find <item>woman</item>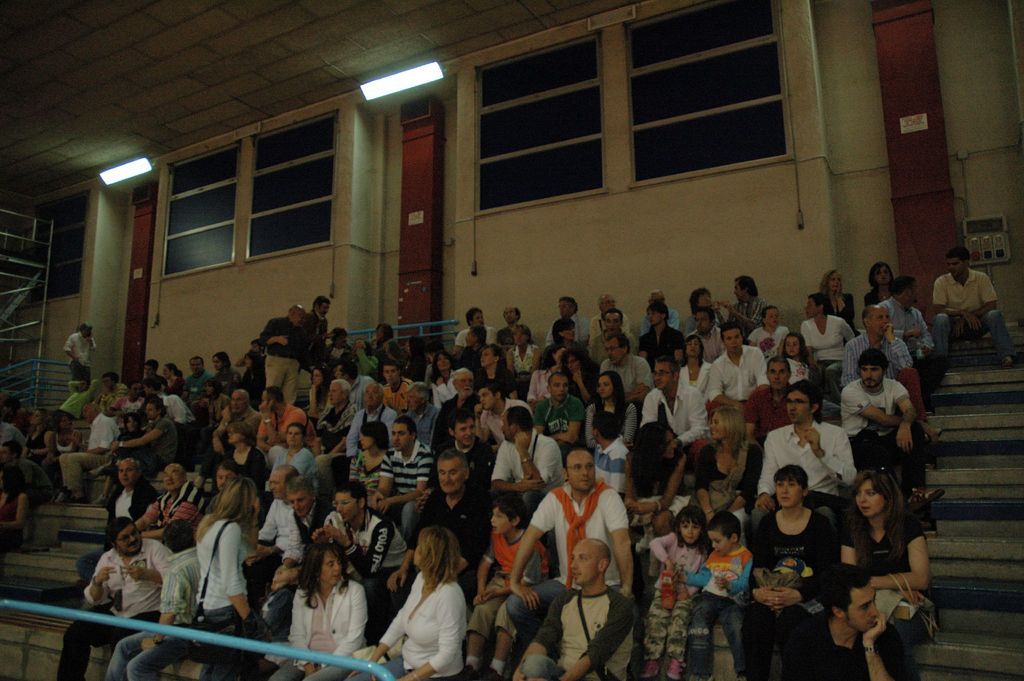
x1=0 y1=466 x2=26 y2=552
